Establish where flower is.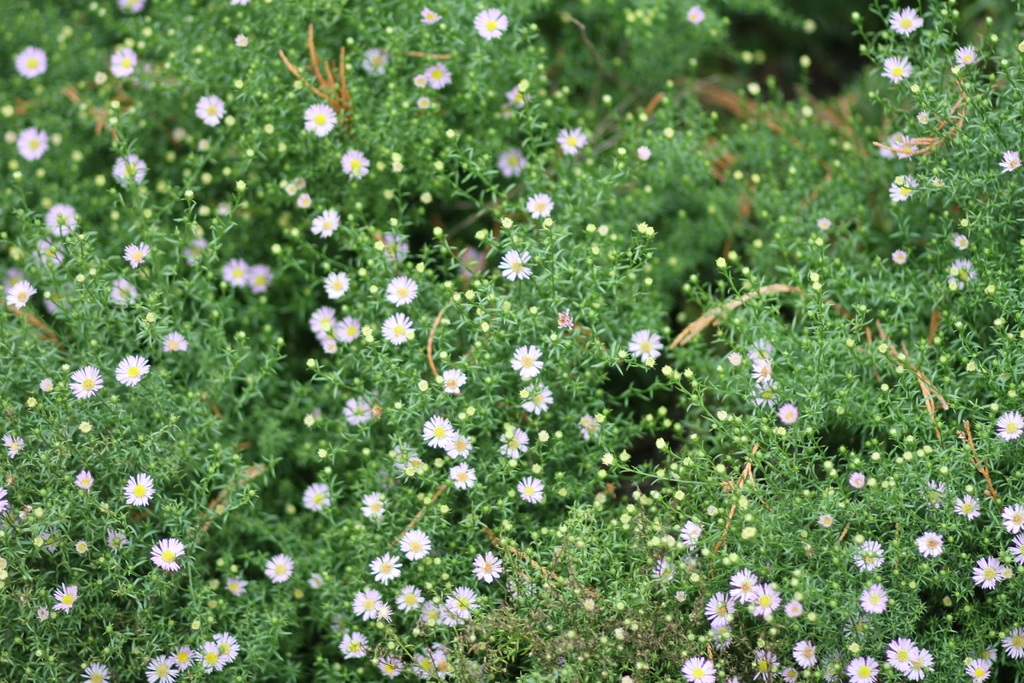
Established at (846,654,881,682).
